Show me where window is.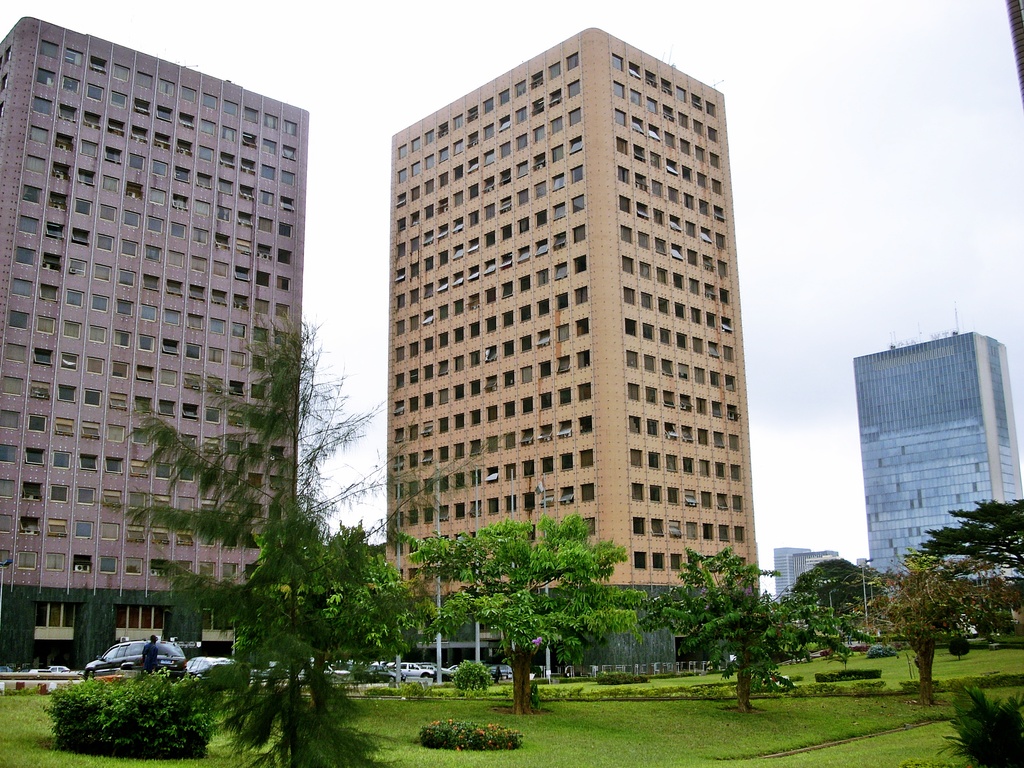
window is at locate(12, 244, 34, 266).
